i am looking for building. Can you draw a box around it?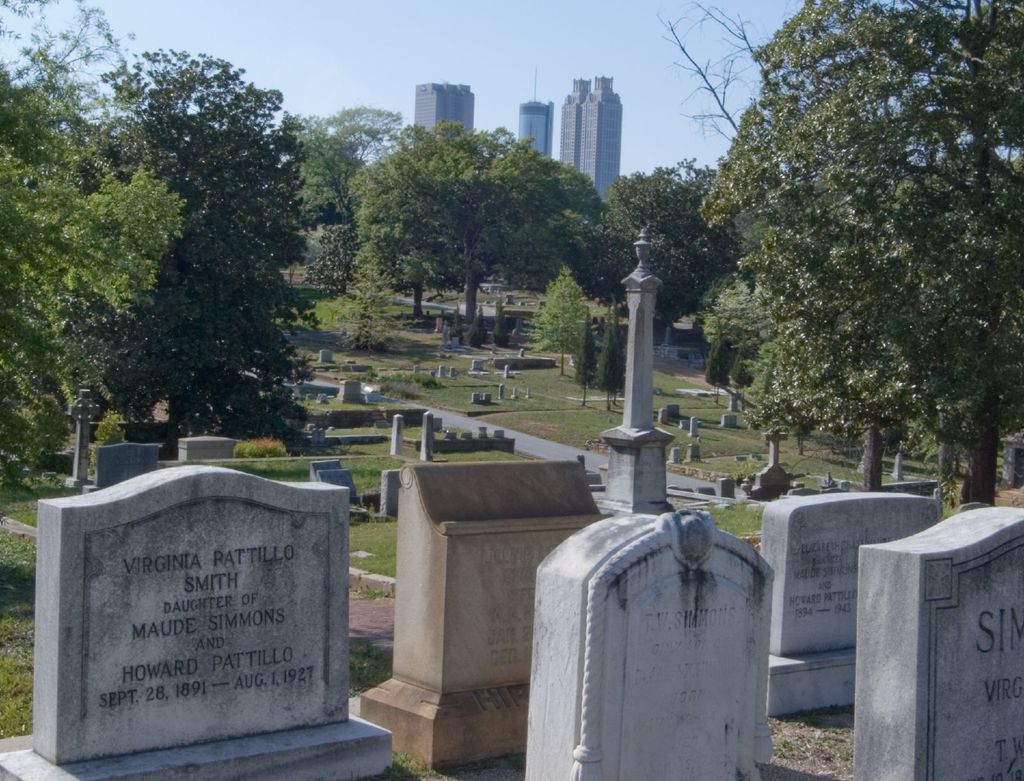
Sure, the bounding box is x1=563 y1=75 x2=623 y2=210.
